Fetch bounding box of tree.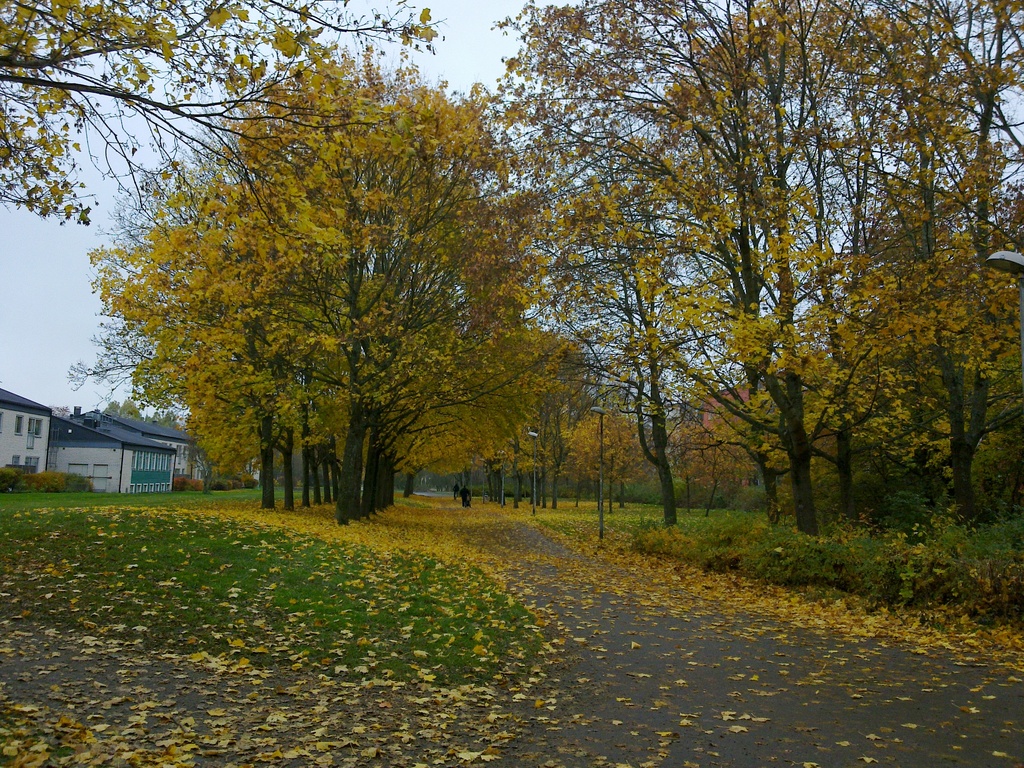
Bbox: crop(0, 0, 445, 244).
